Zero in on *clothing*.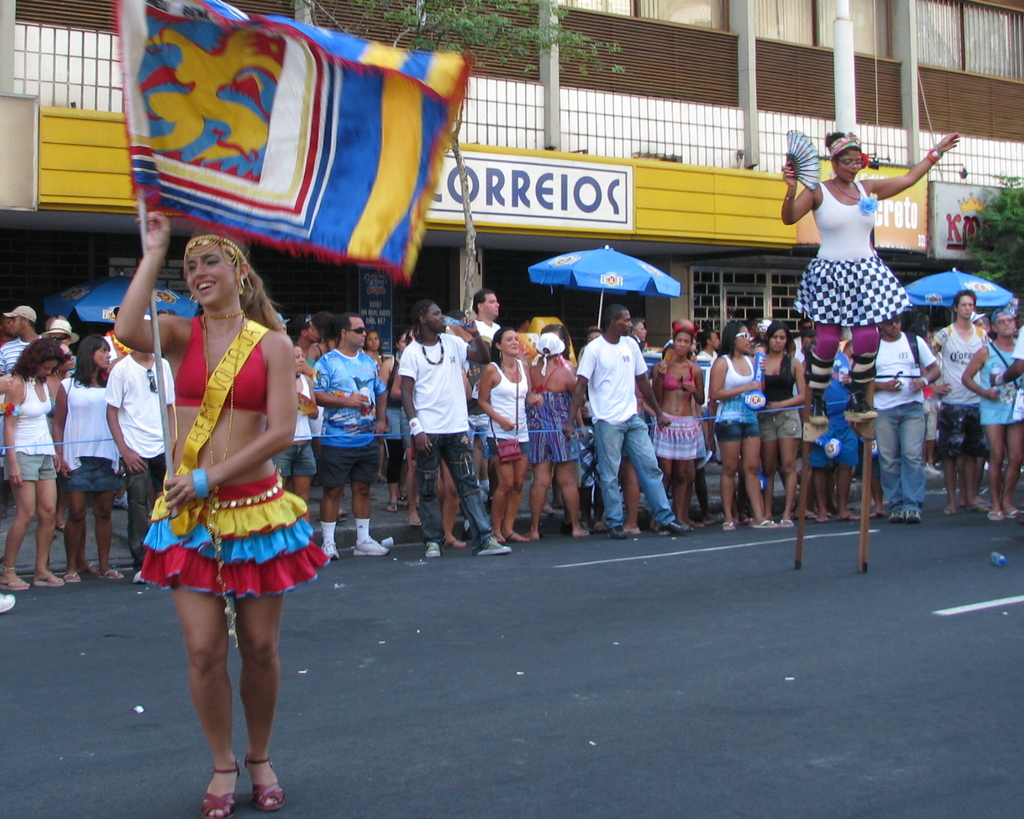
Zeroed in: left=106, top=353, right=185, bottom=566.
